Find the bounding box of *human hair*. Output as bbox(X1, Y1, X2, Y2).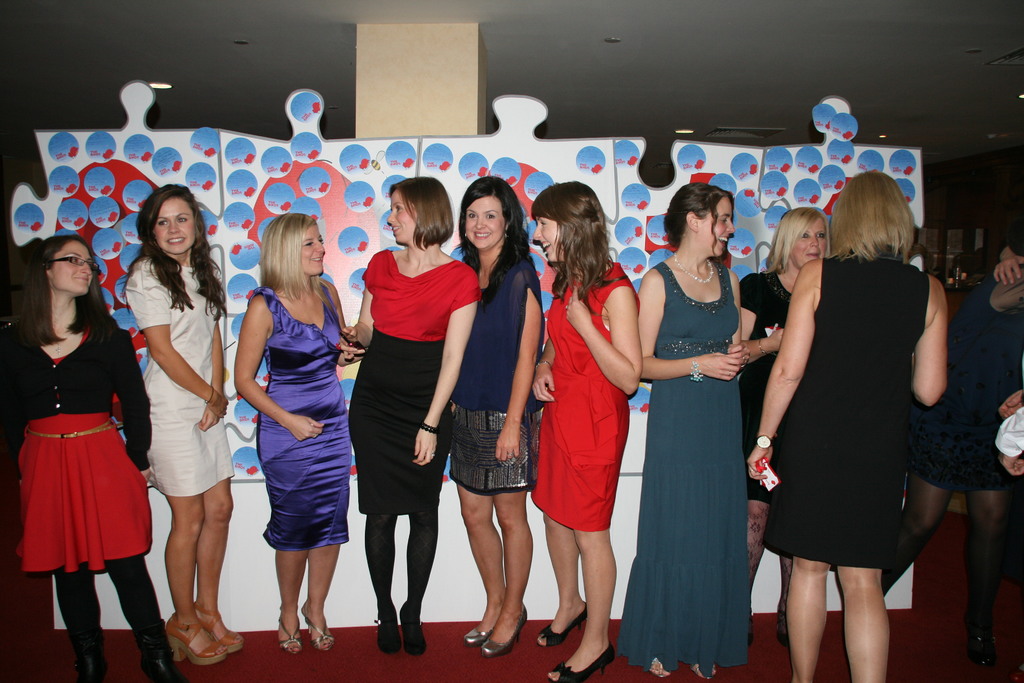
bbox(766, 206, 832, 275).
